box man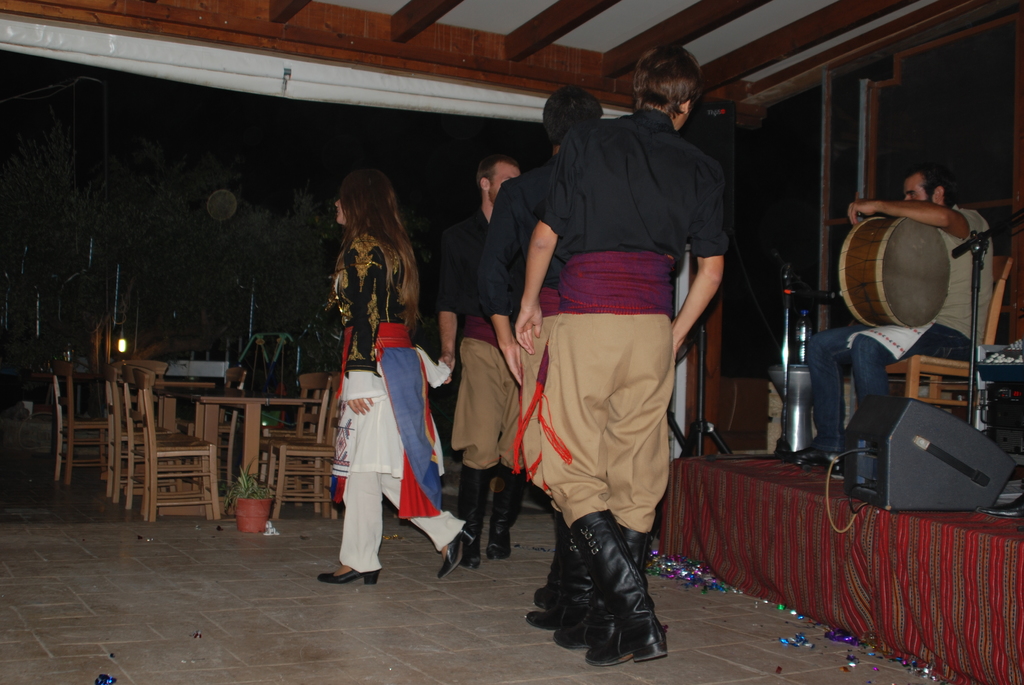
790, 165, 993, 487
